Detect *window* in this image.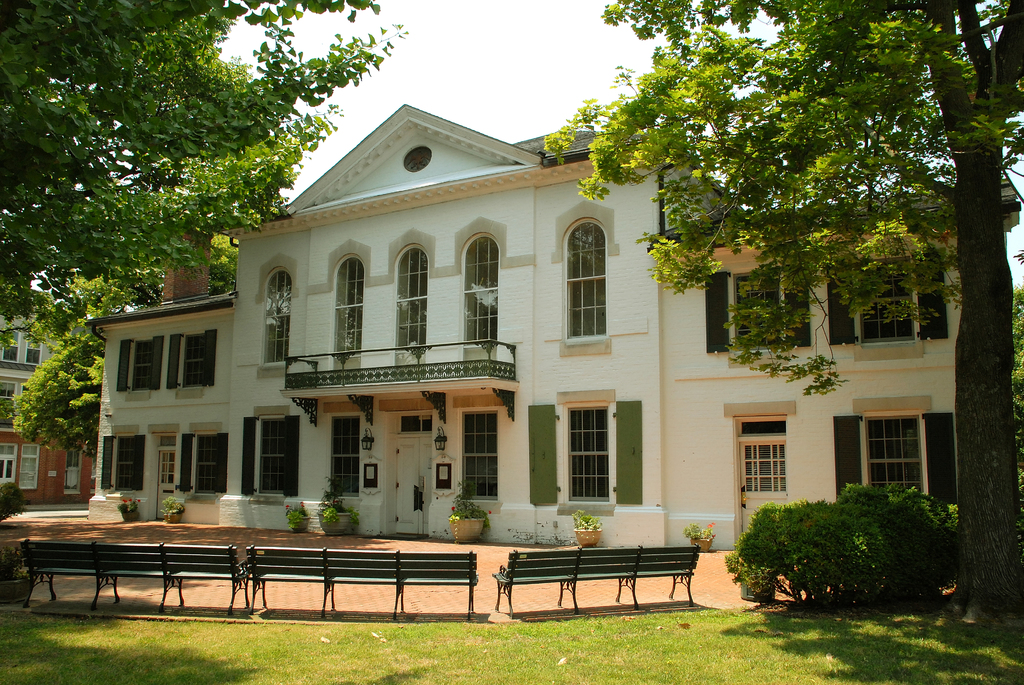
Detection: crop(152, 432, 184, 489).
